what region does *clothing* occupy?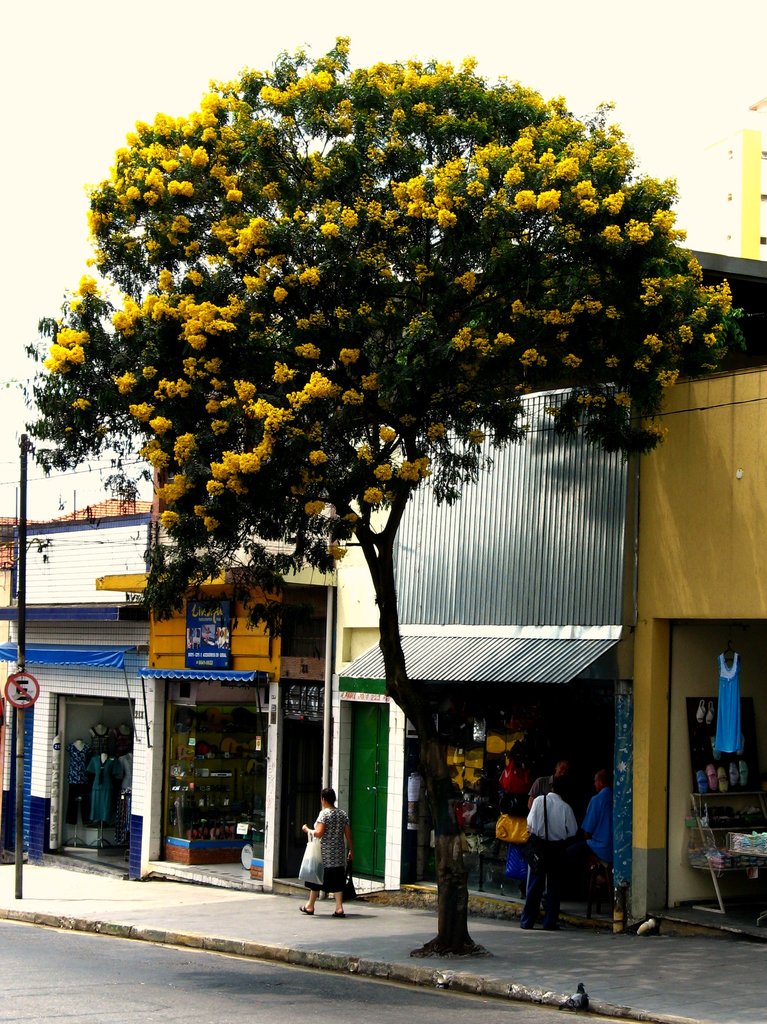
[64, 742, 93, 826].
